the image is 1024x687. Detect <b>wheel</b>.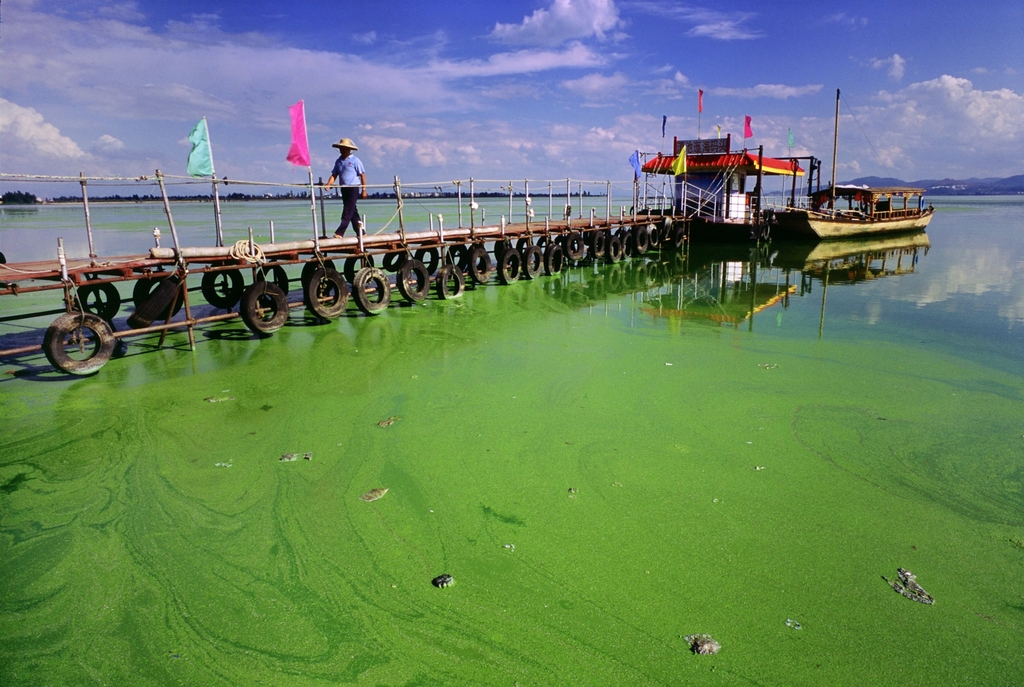
Detection: 646:225:660:249.
